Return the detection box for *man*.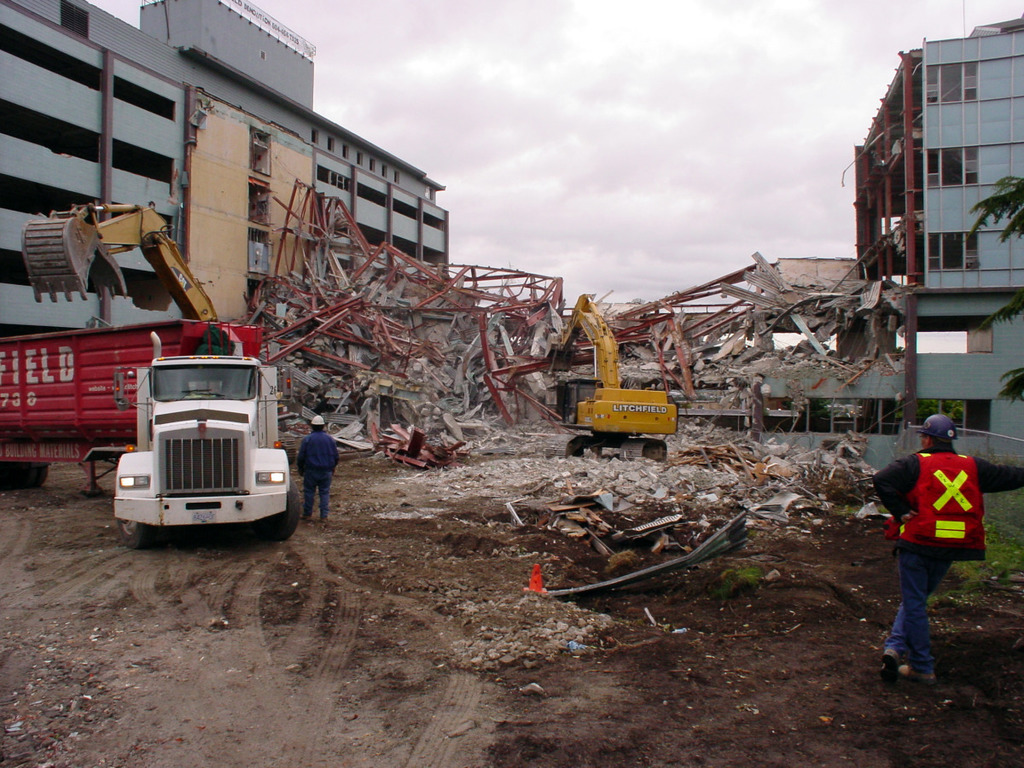
bbox(879, 415, 993, 680).
